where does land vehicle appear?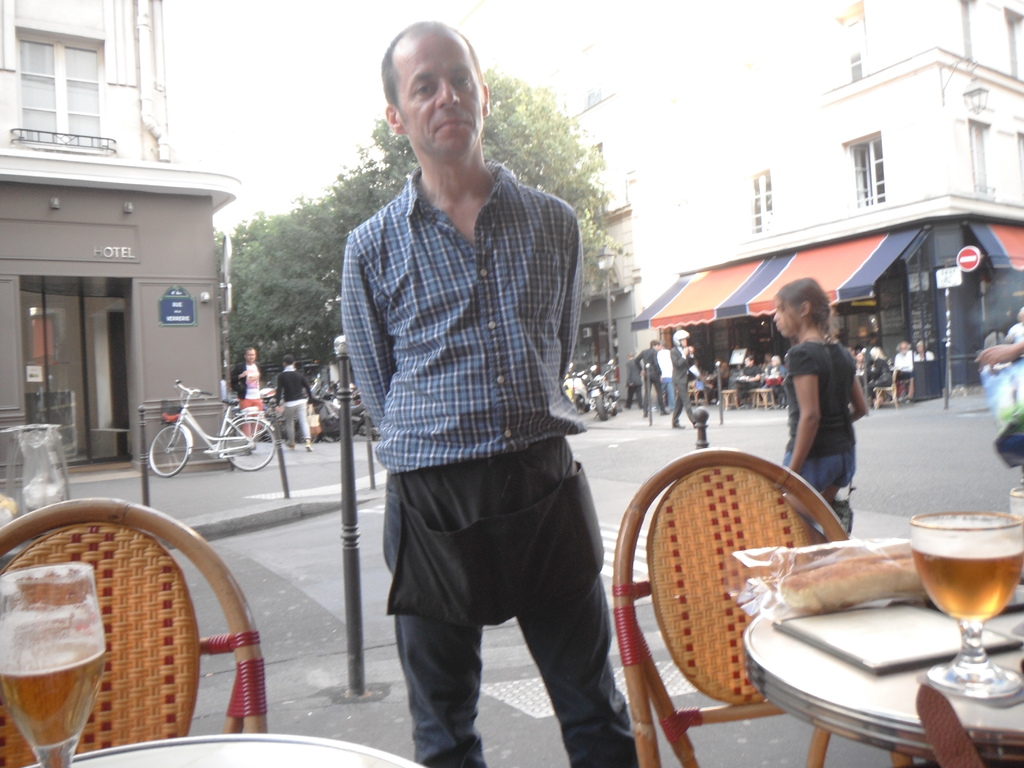
Appears at bbox=(307, 388, 370, 433).
